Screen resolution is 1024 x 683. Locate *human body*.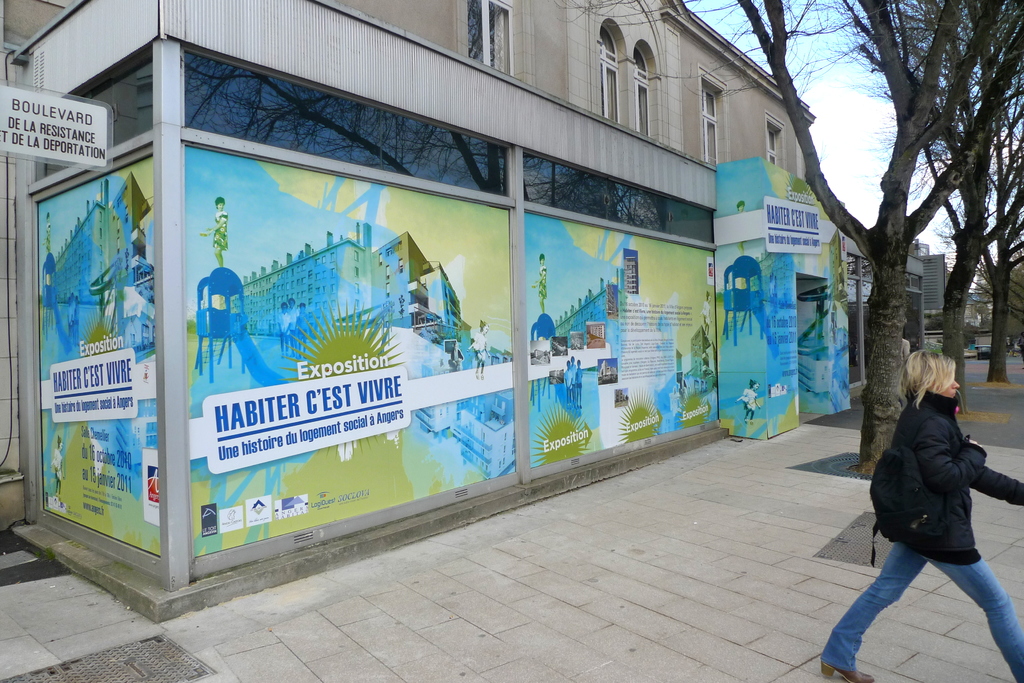
x1=214 y1=225 x2=225 y2=266.
